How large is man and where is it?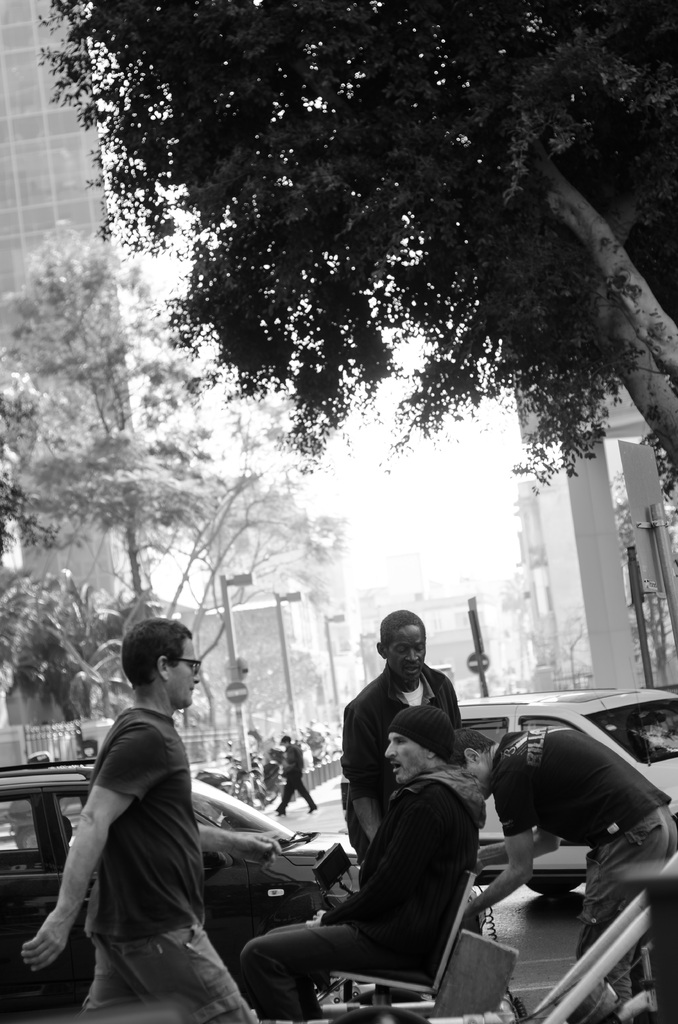
Bounding box: pyautogui.locateOnScreen(238, 704, 477, 1023).
